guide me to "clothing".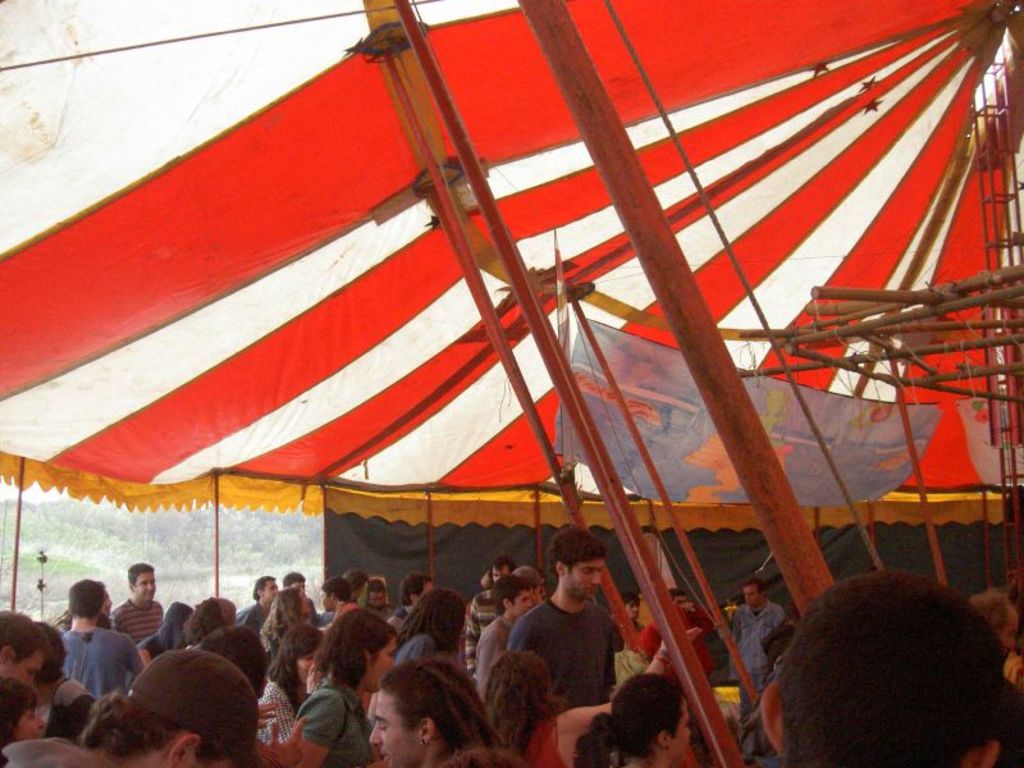
Guidance: 465,585,507,685.
